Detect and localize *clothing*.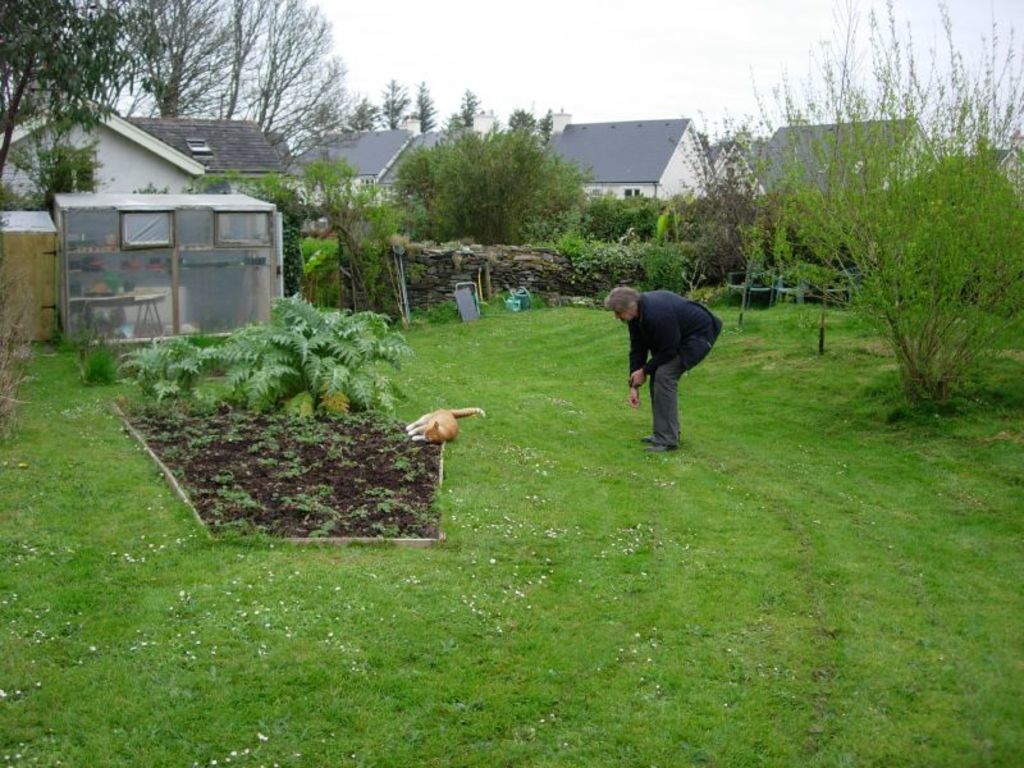
Localized at [637, 288, 722, 449].
